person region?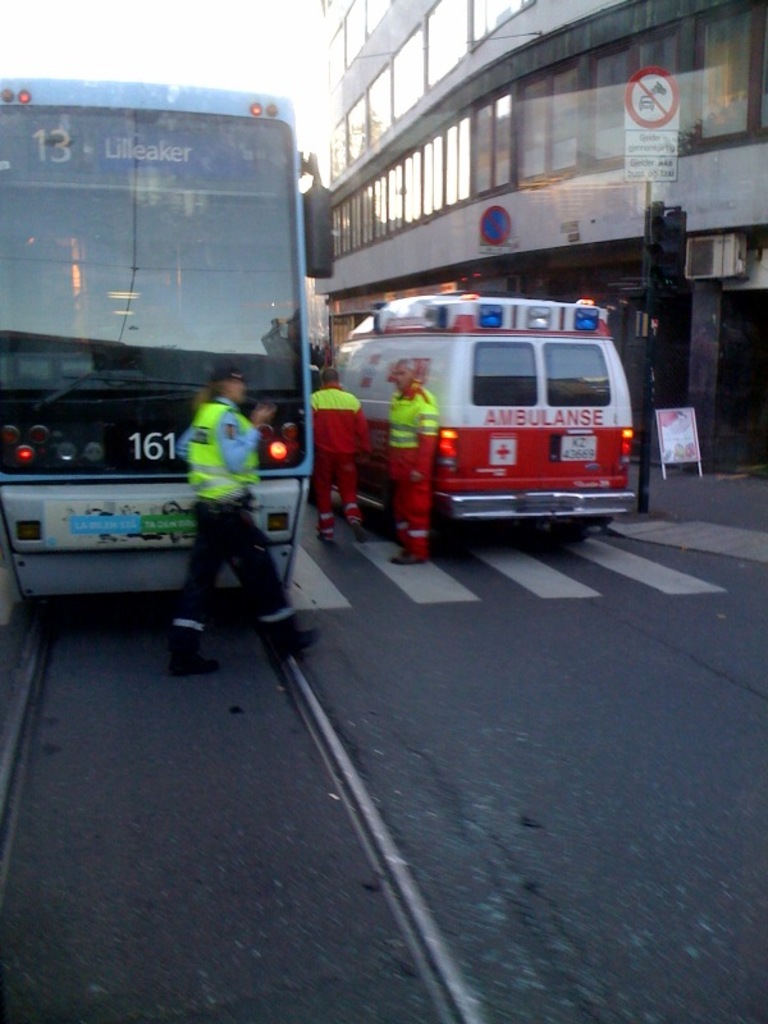
(left=311, top=340, right=321, bottom=362)
